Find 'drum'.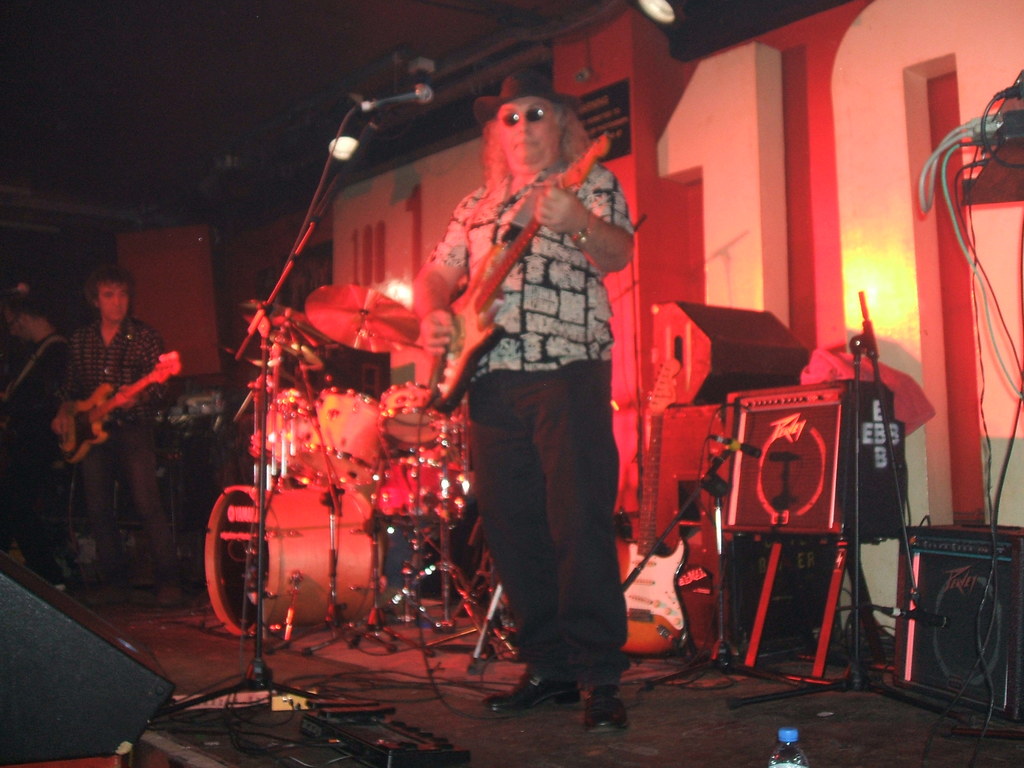
x1=294 y1=387 x2=385 y2=484.
